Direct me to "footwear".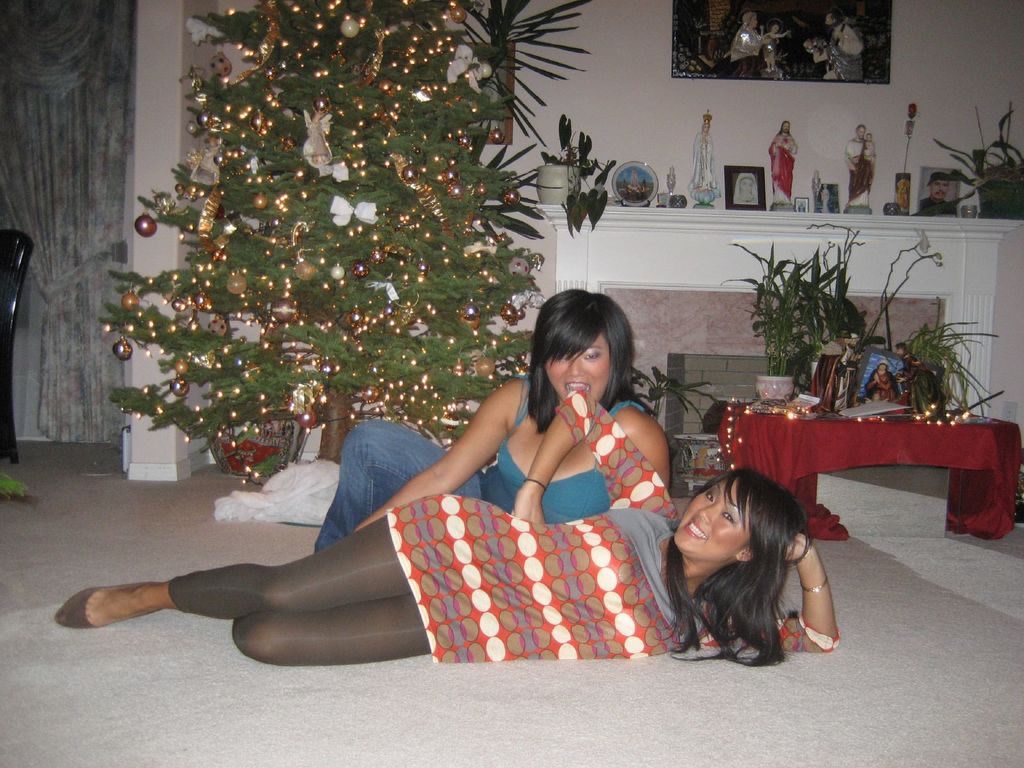
Direction: 53:584:95:628.
